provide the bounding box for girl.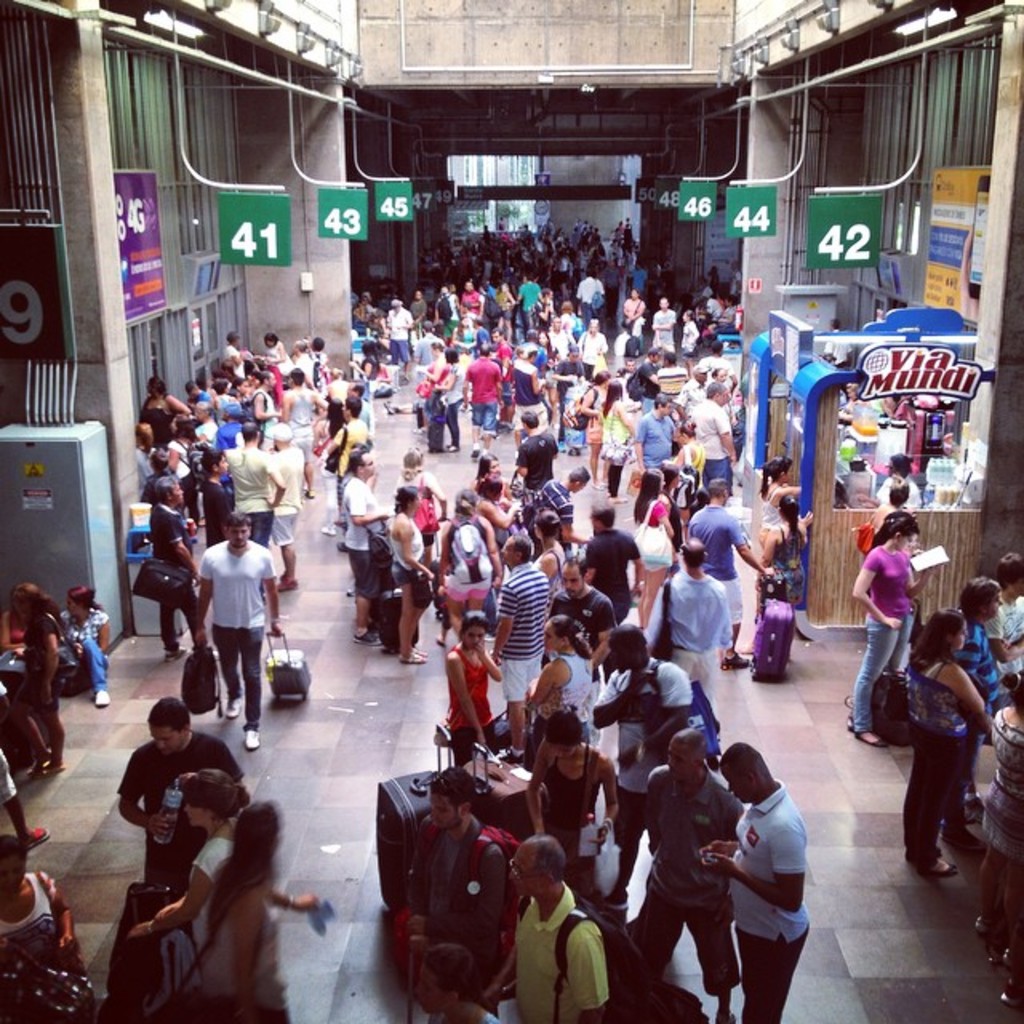
detection(520, 611, 595, 741).
